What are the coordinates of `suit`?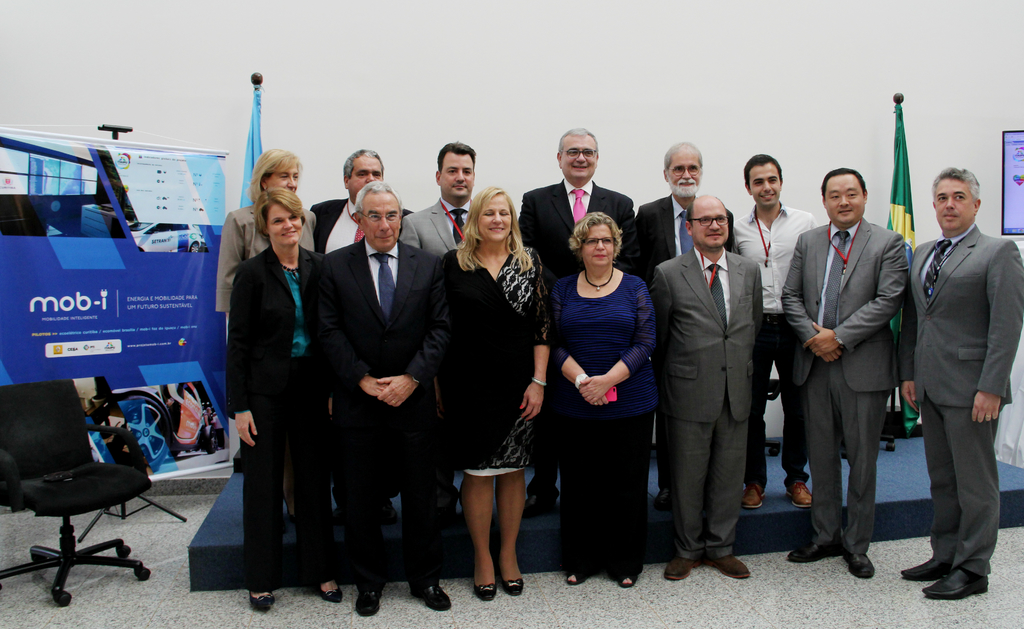
box=[399, 197, 473, 262].
